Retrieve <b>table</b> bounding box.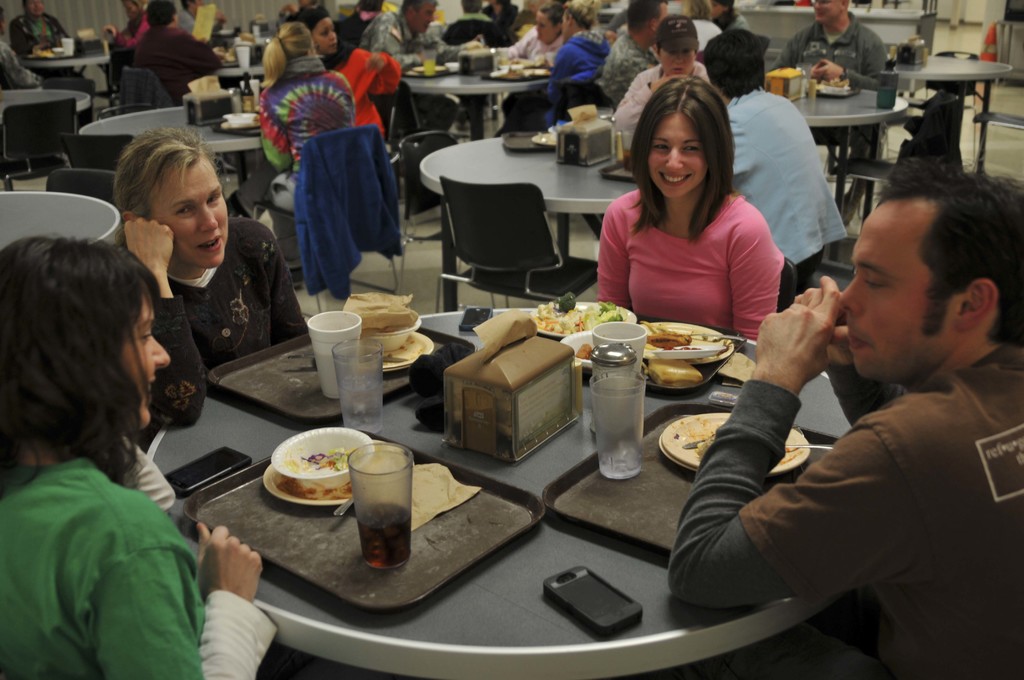
Bounding box: 396 56 557 138.
